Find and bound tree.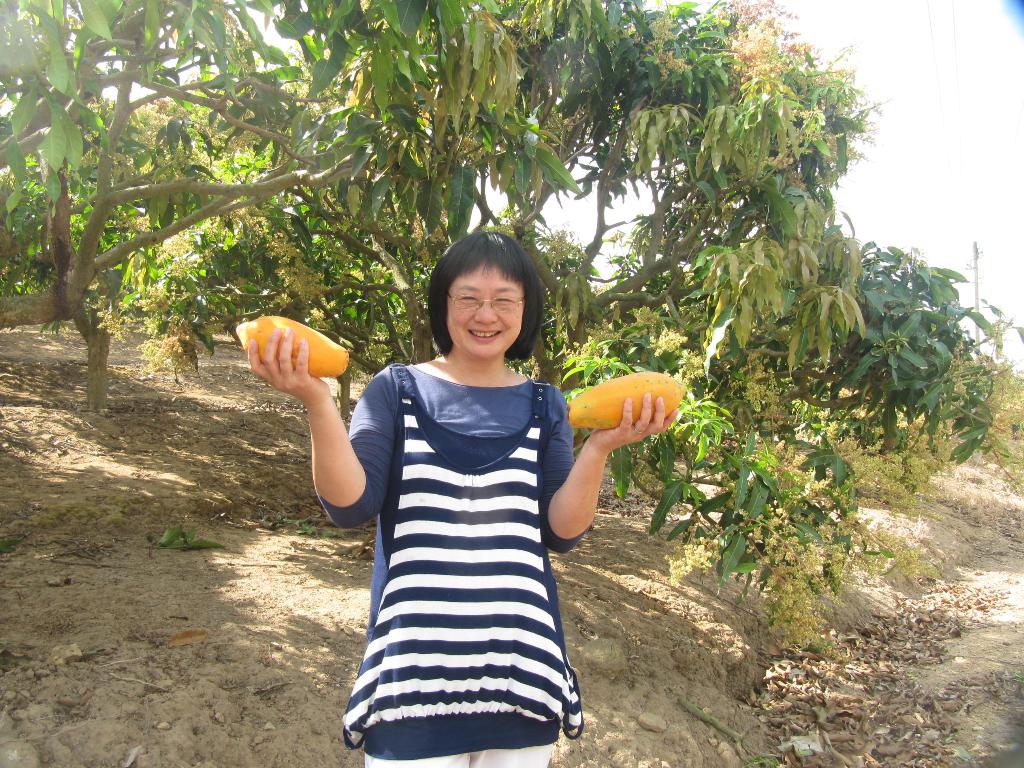
Bound: box(0, 0, 1012, 651).
